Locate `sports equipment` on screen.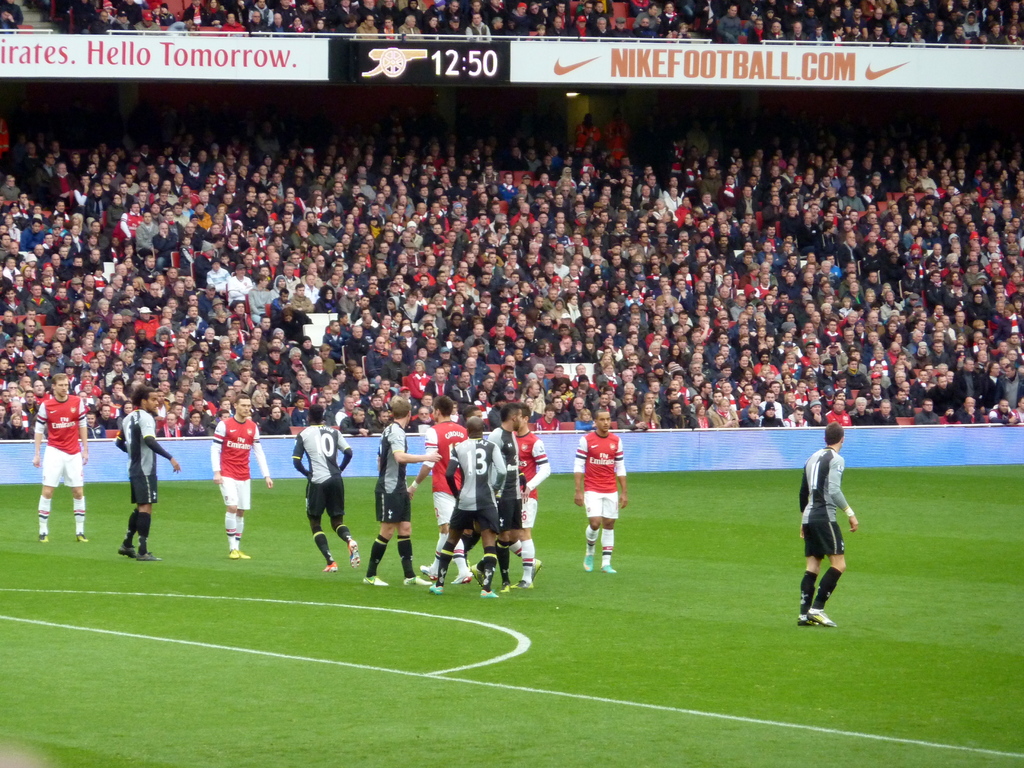
On screen at select_region(117, 543, 140, 560).
